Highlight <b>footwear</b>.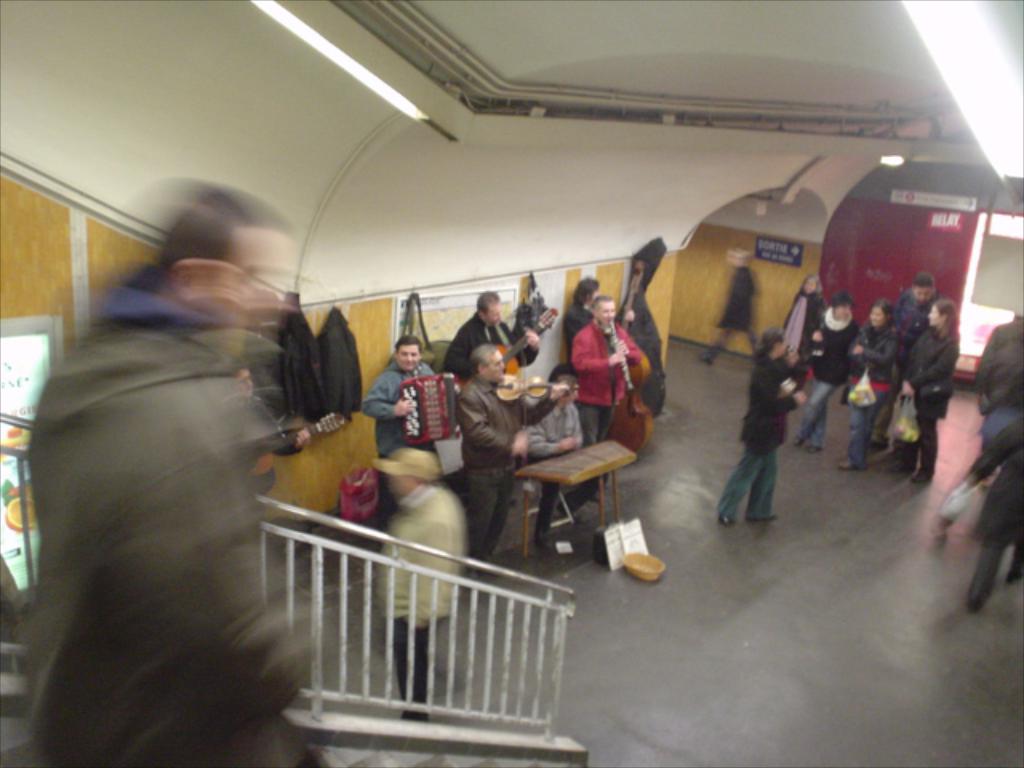
Highlighted region: 538 530 550 546.
